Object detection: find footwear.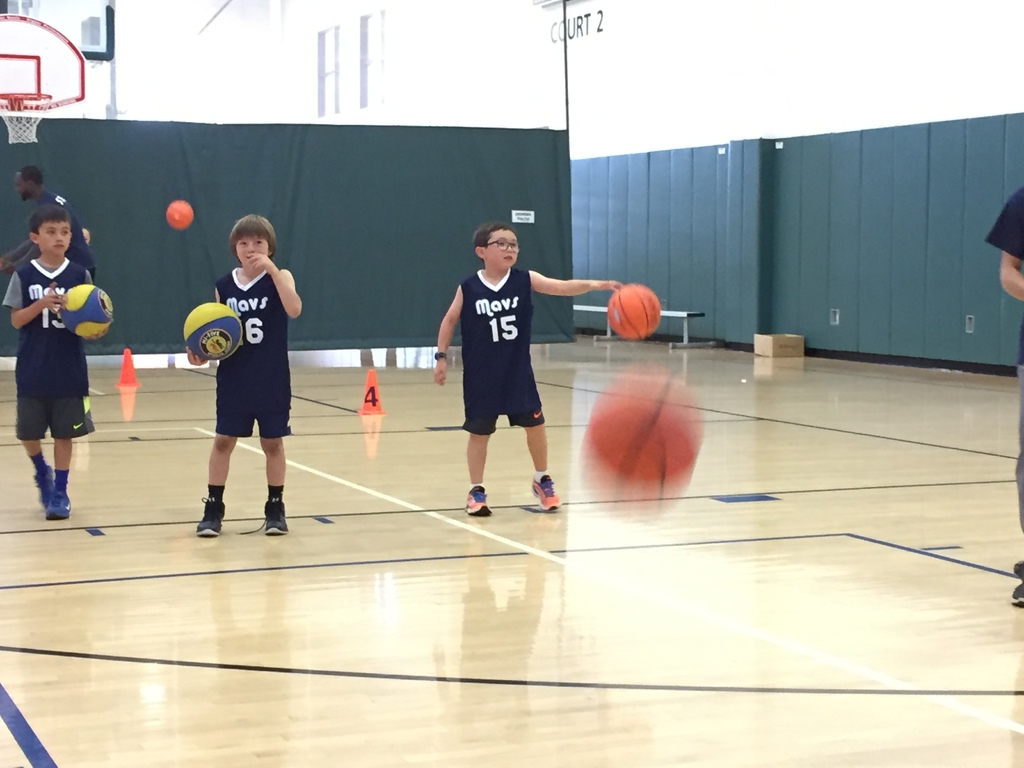
<region>236, 493, 286, 536</region>.
